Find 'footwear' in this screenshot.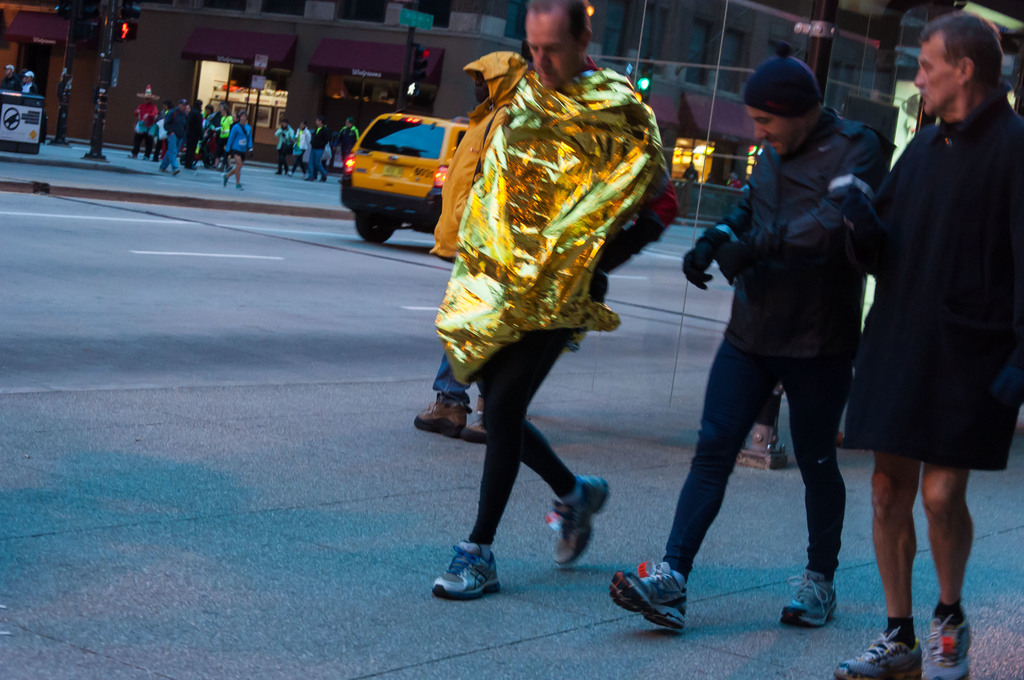
The bounding box for 'footwear' is box=[839, 638, 924, 679].
